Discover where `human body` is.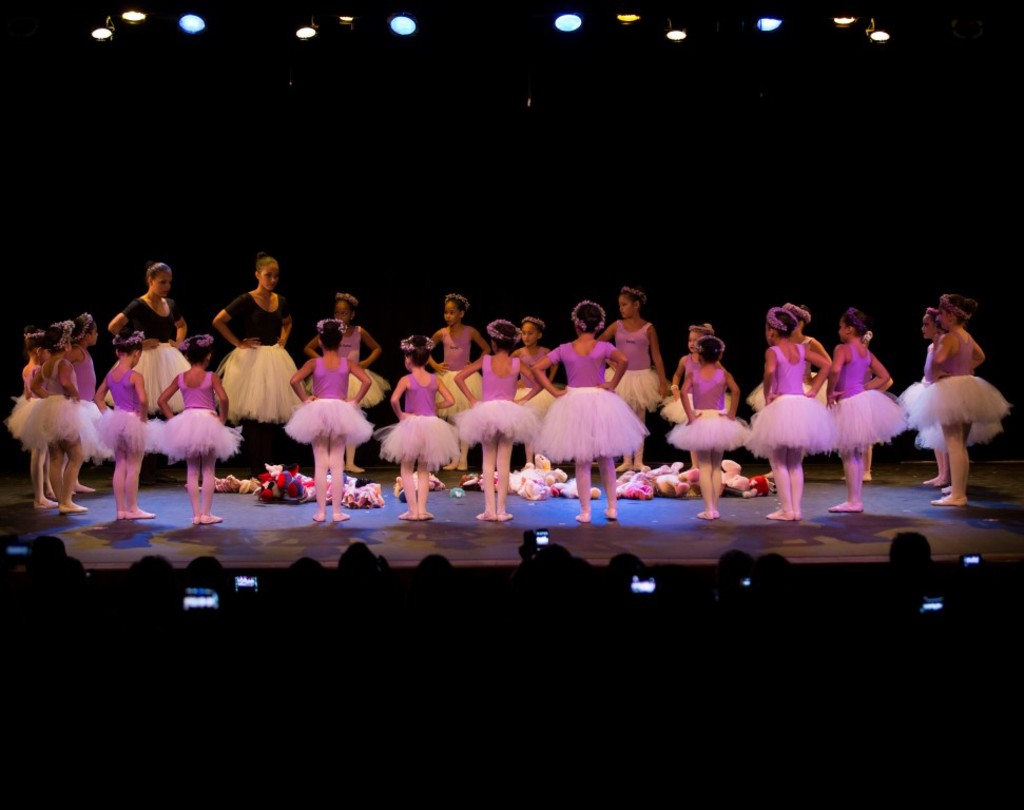
Discovered at [211,281,293,475].
